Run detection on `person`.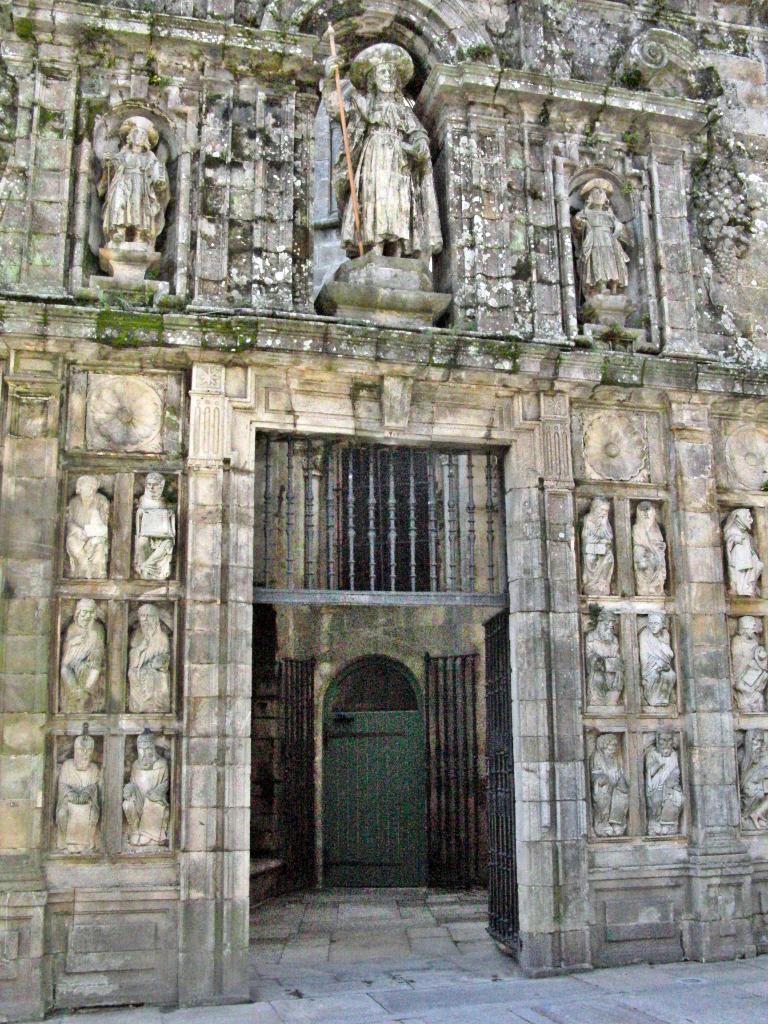
Result: region(591, 620, 621, 705).
